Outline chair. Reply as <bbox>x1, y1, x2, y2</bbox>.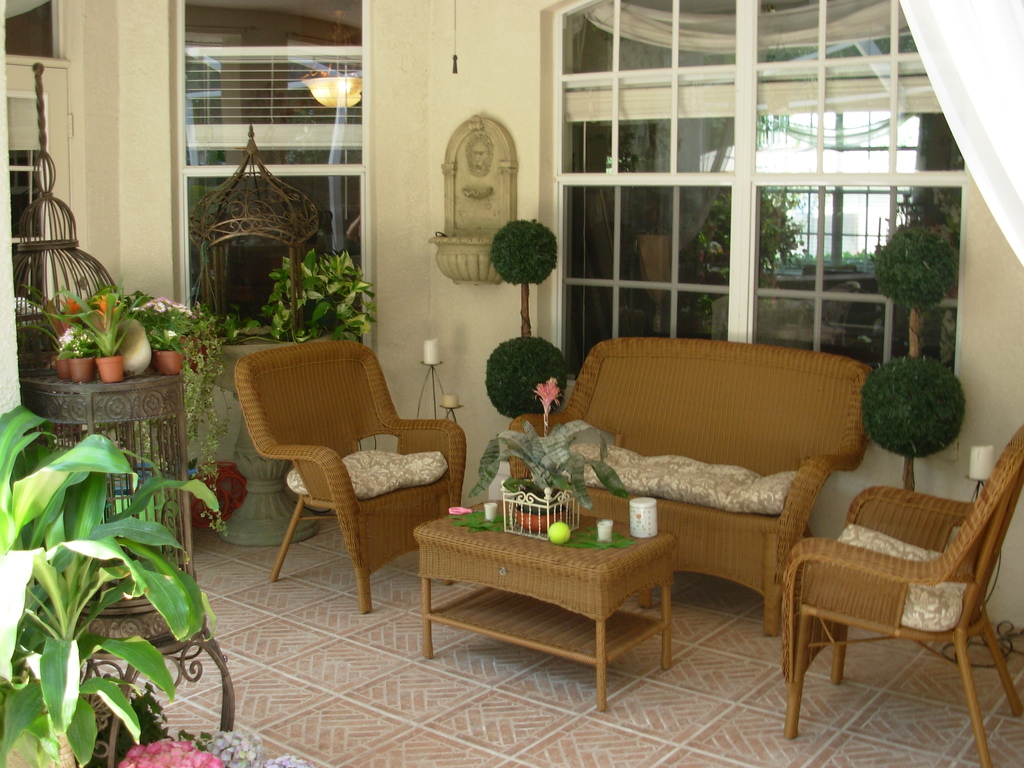
<bbox>234, 336, 467, 612</bbox>.
